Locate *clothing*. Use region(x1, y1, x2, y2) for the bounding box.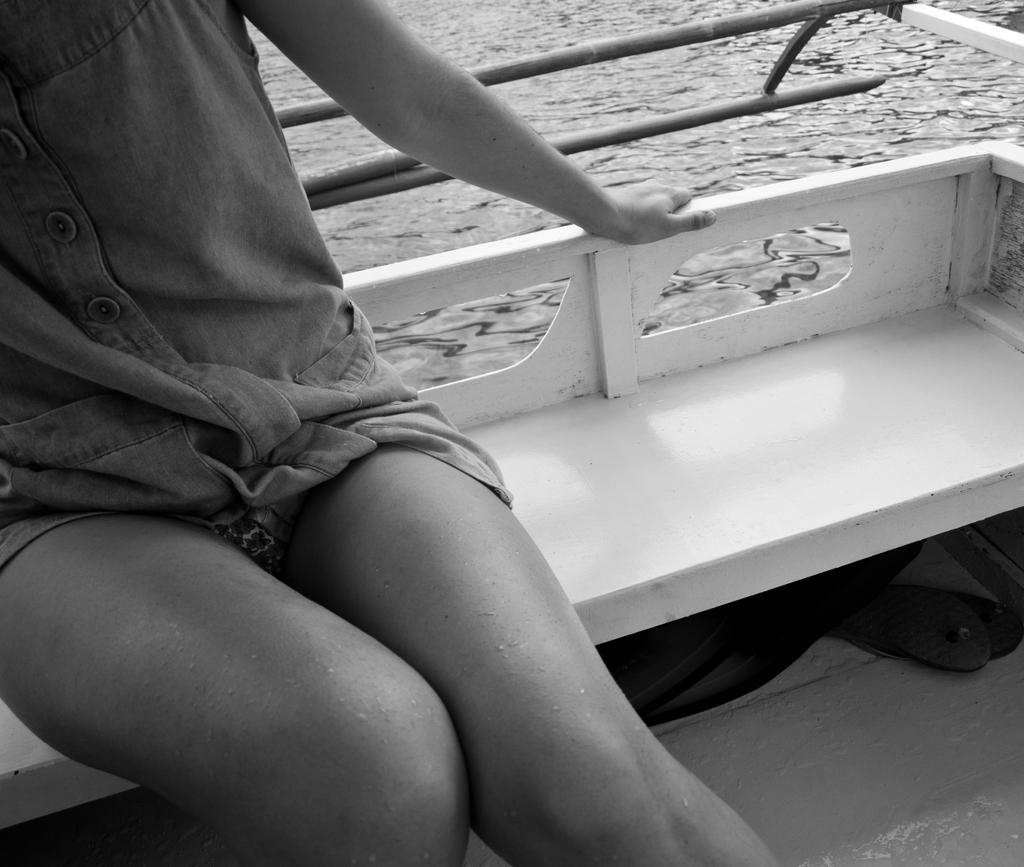
region(0, 0, 524, 593).
